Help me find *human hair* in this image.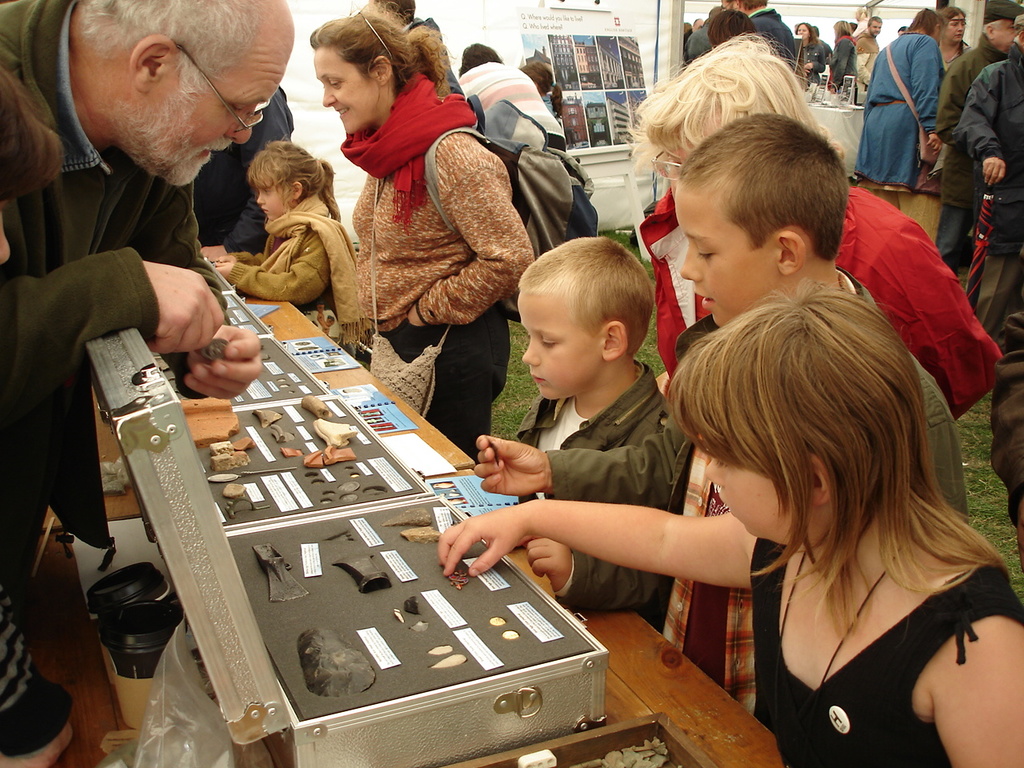
Found it: locate(794, 21, 818, 45).
